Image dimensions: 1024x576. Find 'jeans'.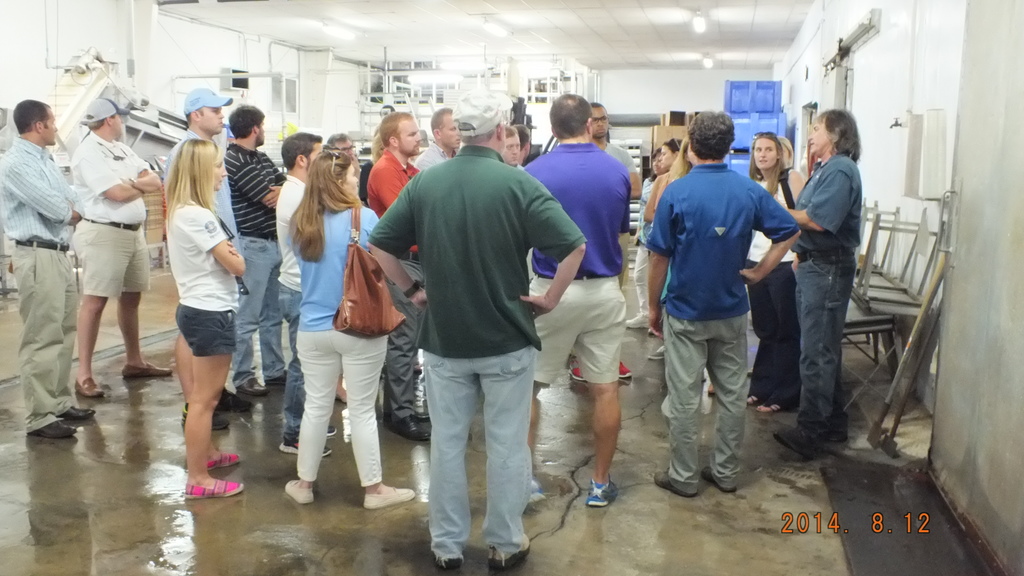
x1=280, y1=287, x2=301, y2=451.
